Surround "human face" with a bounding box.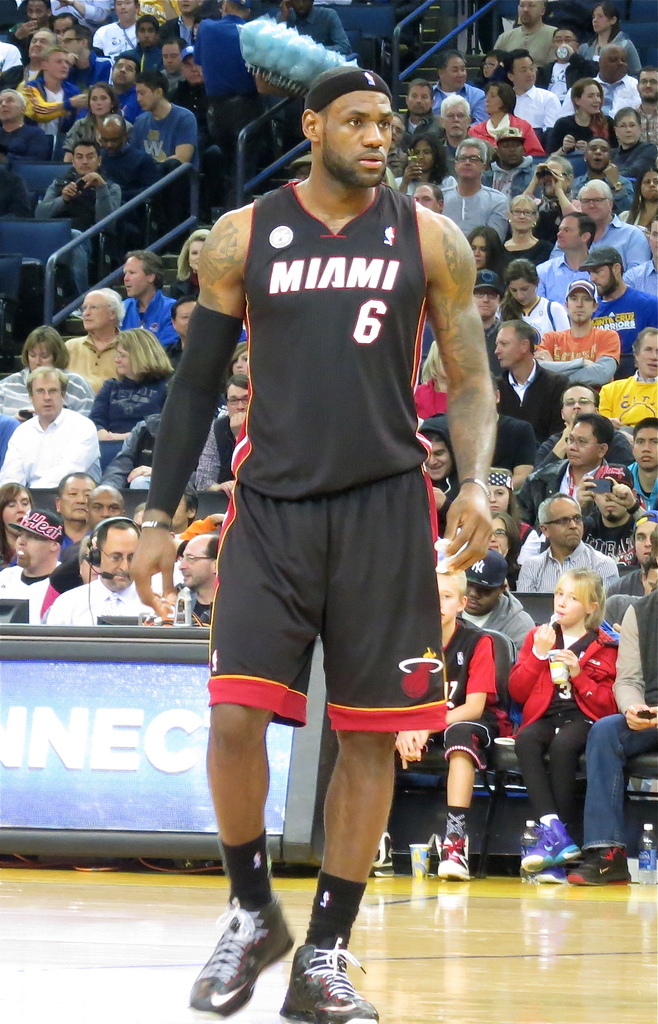
(445, 104, 464, 130).
